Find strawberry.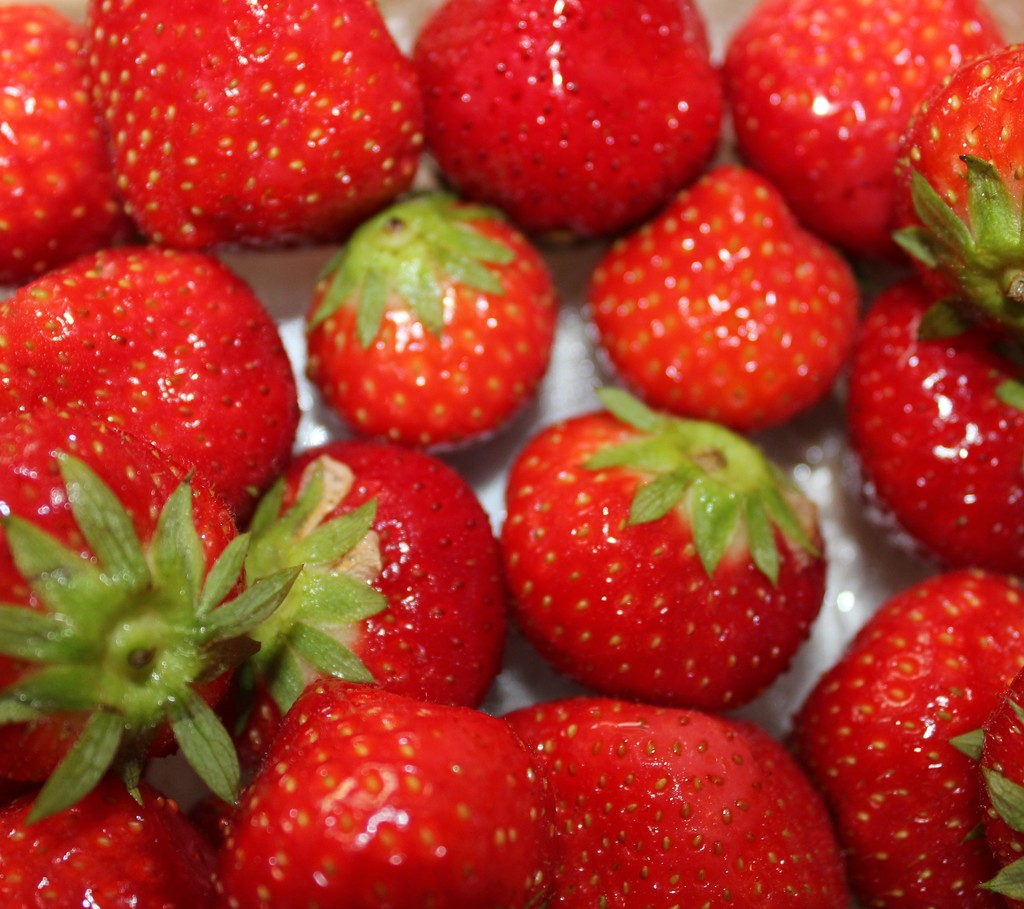
0:243:298:519.
